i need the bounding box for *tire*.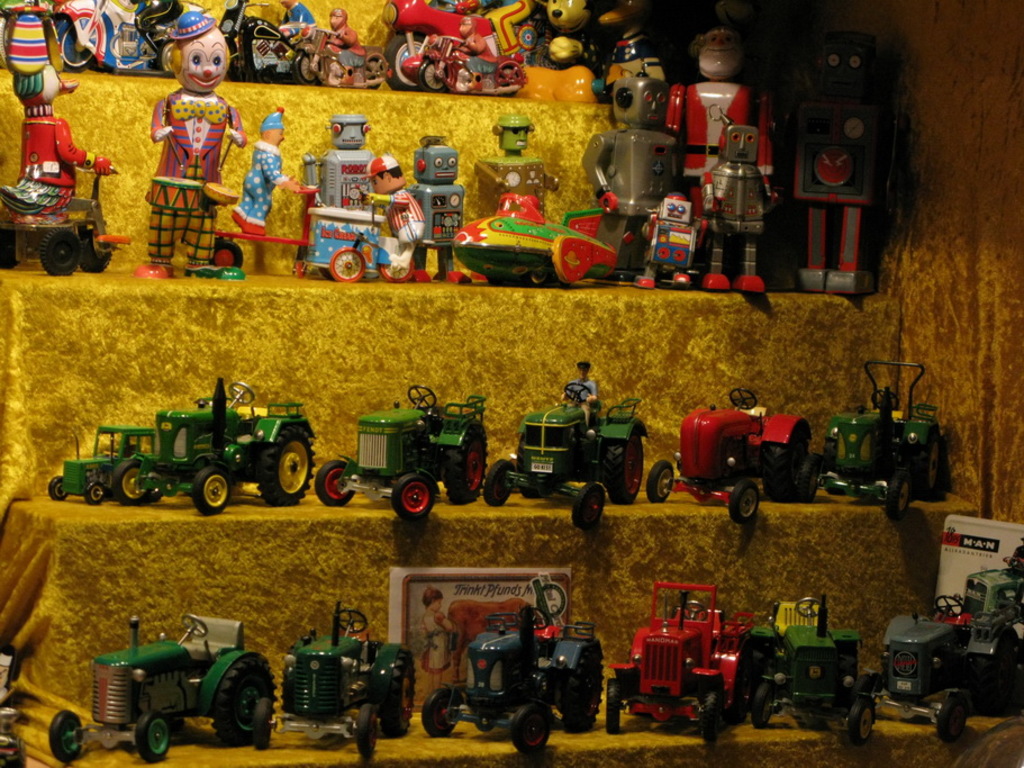
Here it is: BBox(598, 426, 644, 504).
